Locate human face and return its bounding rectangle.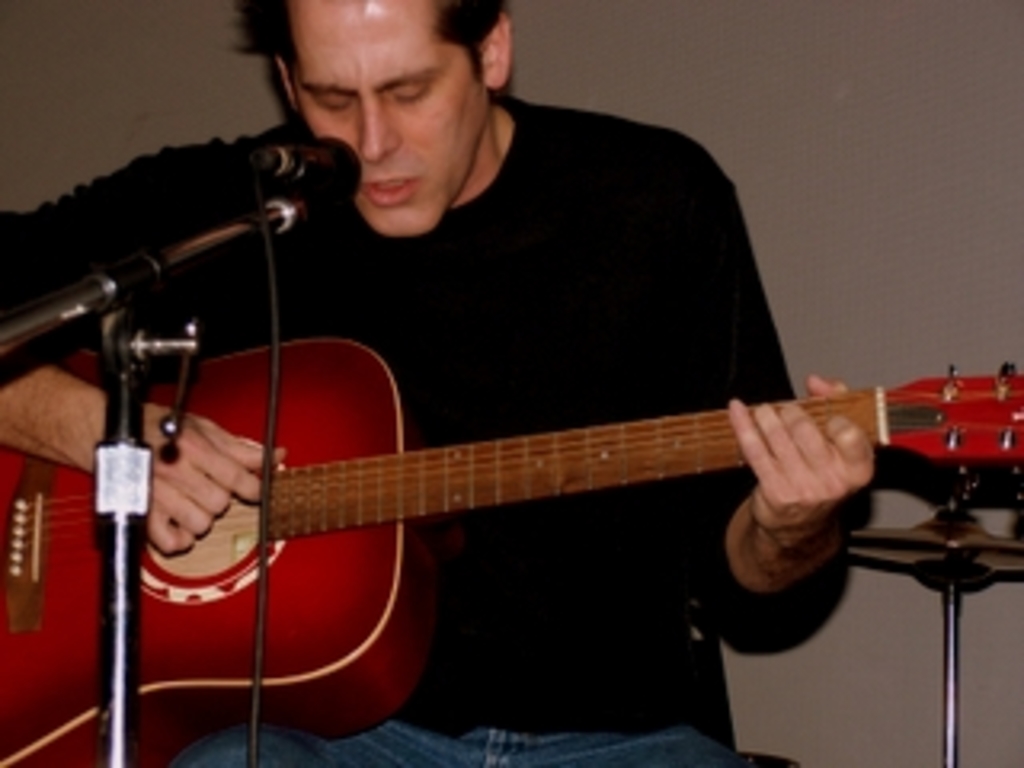
locate(294, 0, 490, 234).
